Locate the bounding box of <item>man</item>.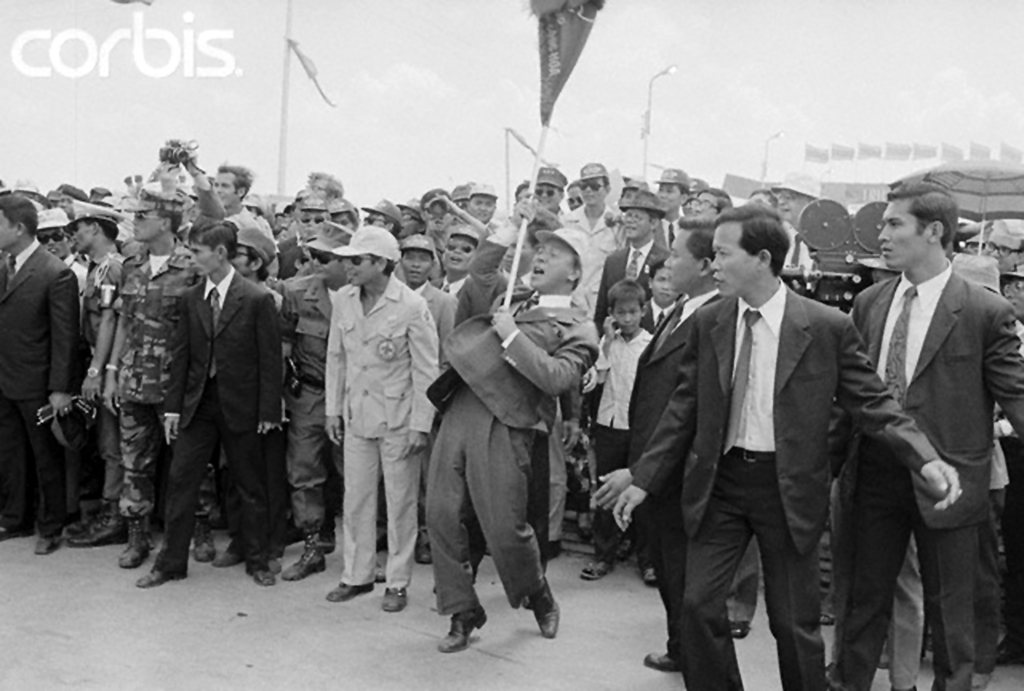
Bounding box: pyautogui.locateOnScreen(940, 223, 999, 687).
